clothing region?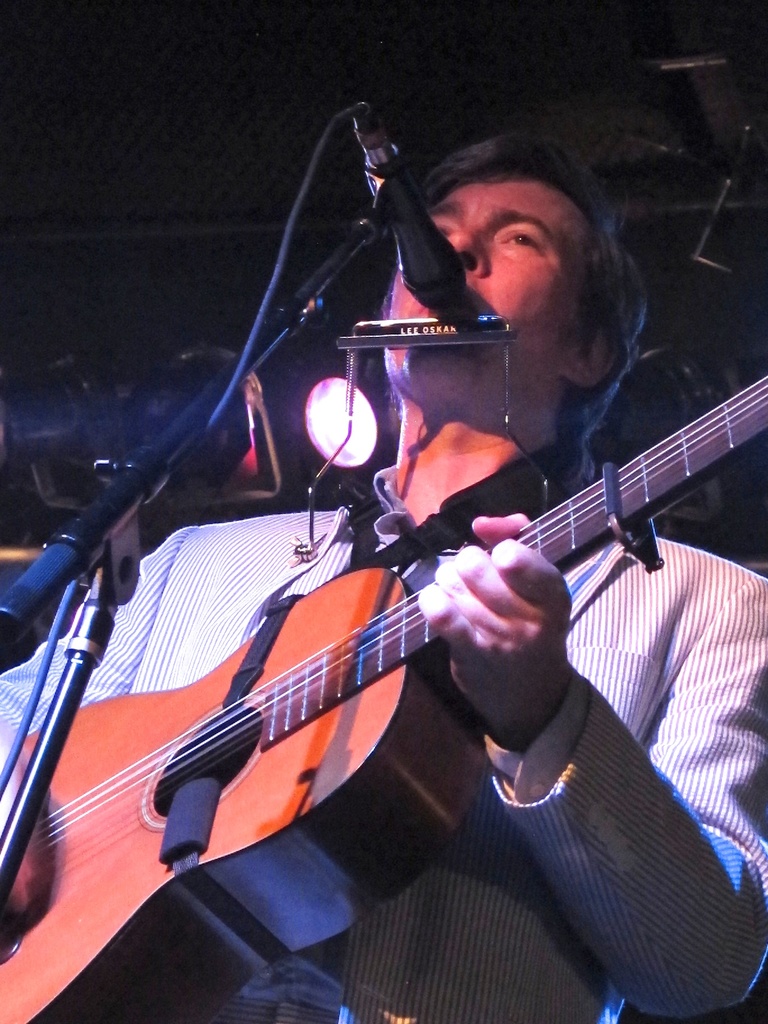
[0,506,767,1023]
